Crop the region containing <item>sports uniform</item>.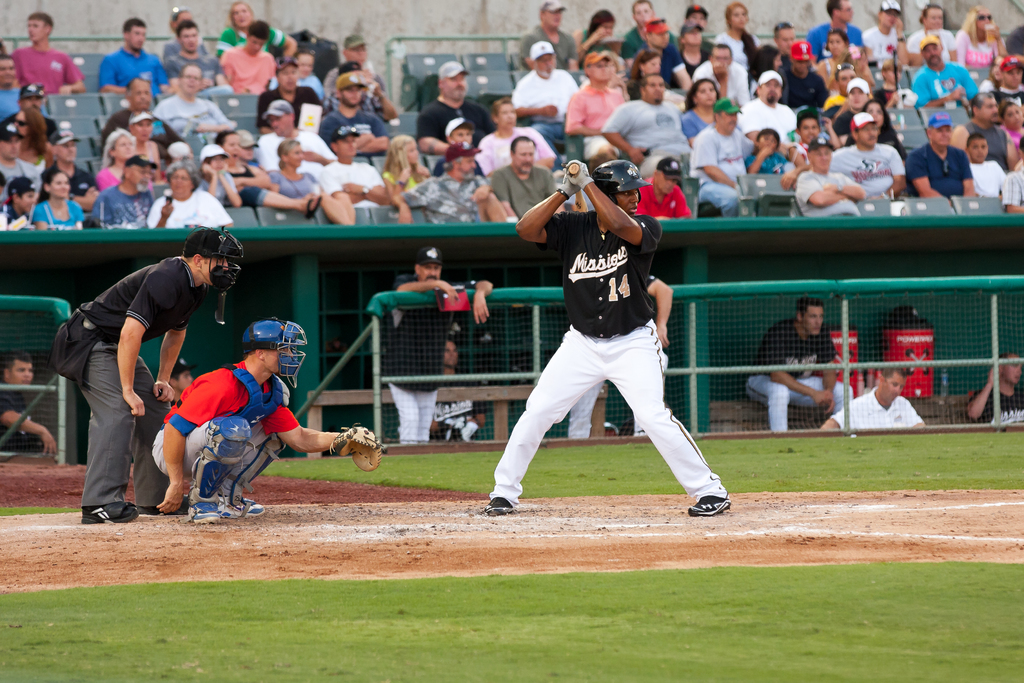
Crop region: pyautogui.locateOnScreen(375, 274, 464, 443).
